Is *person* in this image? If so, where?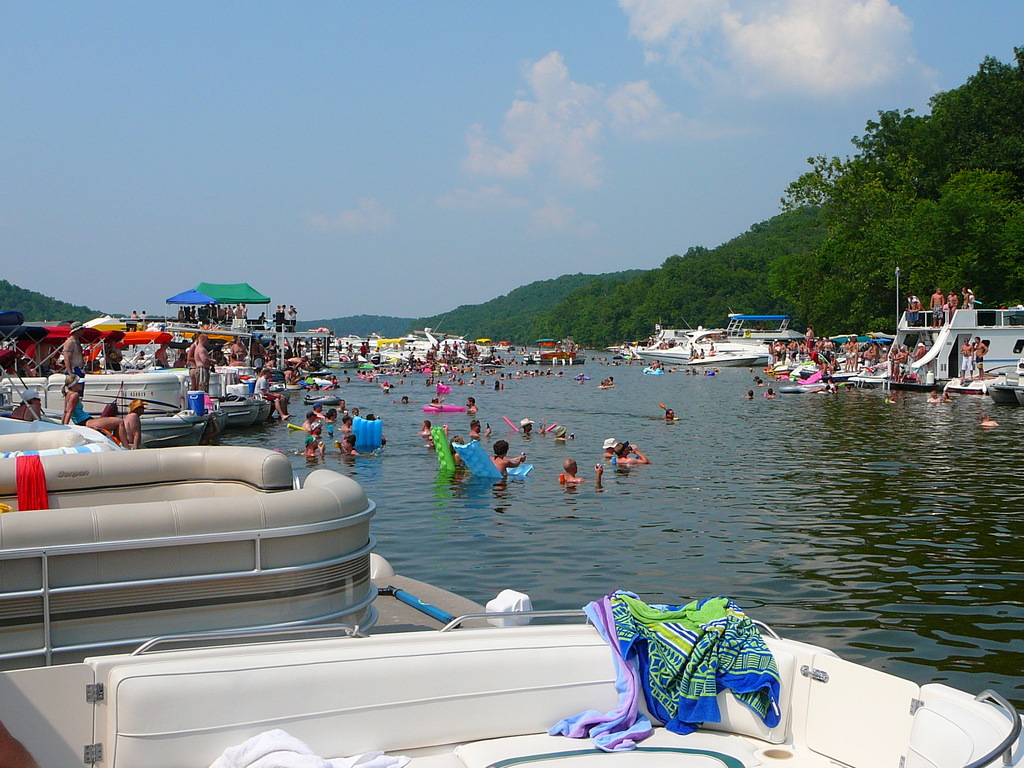
Yes, at [left=489, top=439, right=526, bottom=475].
